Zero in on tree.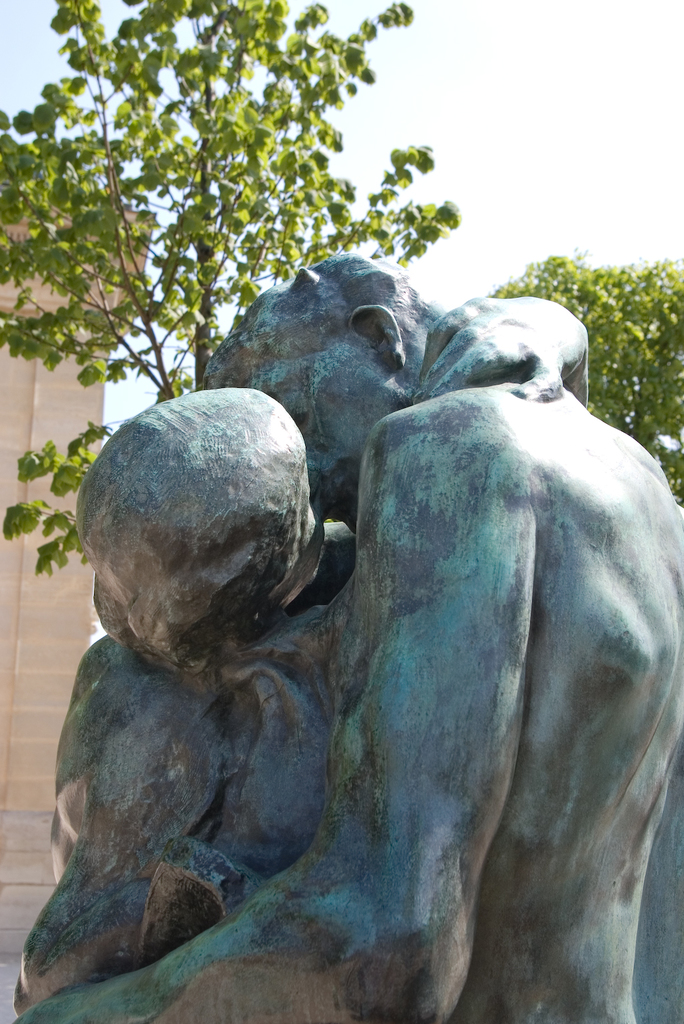
Zeroed in: 492,256,683,499.
